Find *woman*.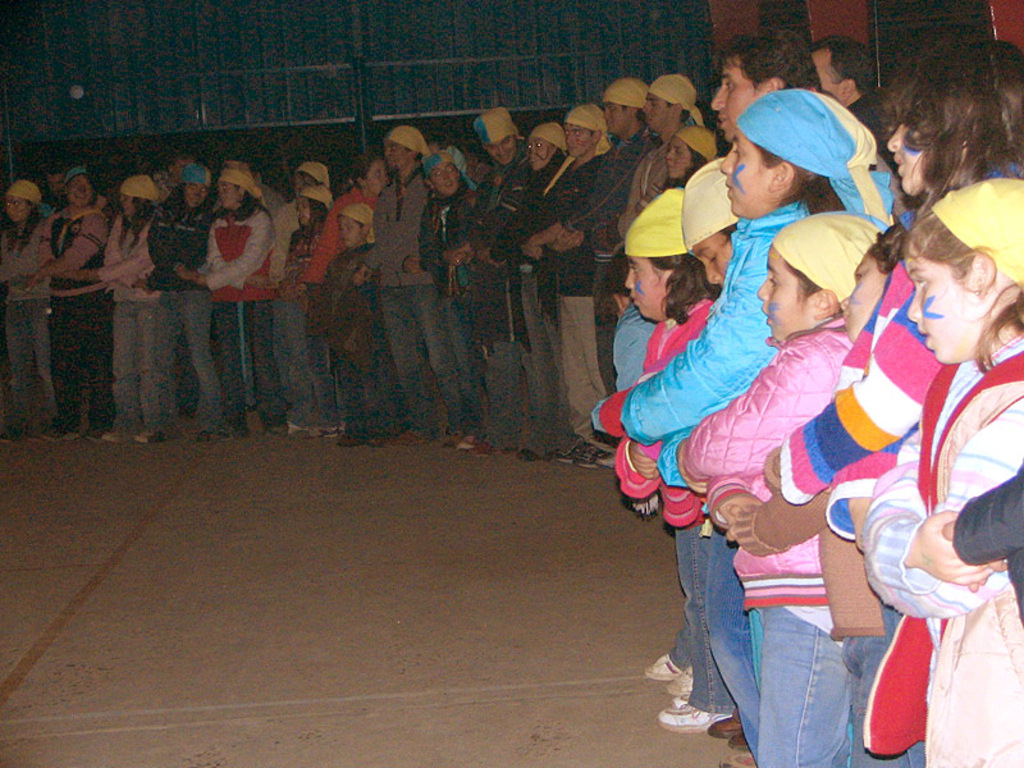
<bbox>302, 146, 389, 434</bbox>.
